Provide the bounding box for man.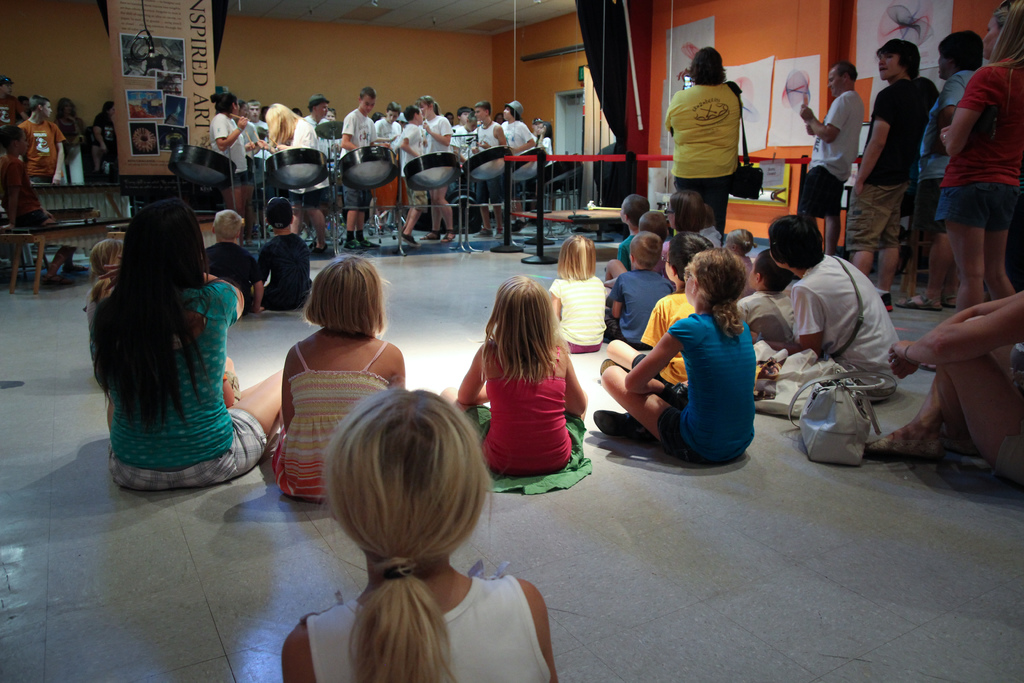
<region>882, 31, 988, 316</region>.
